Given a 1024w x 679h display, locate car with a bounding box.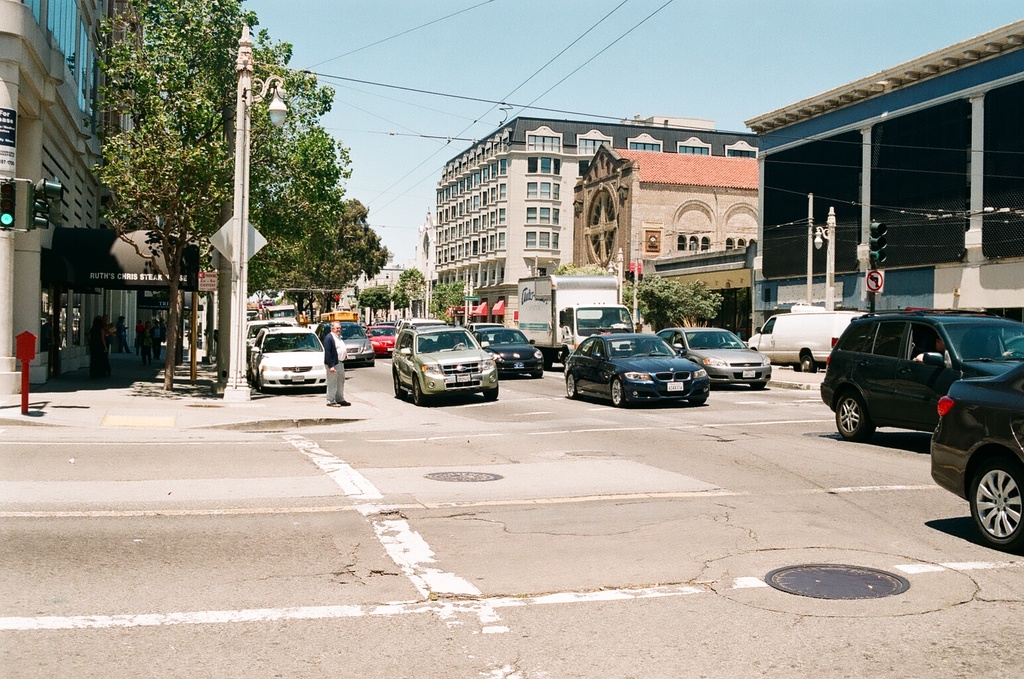
Located: (x1=248, y1=326, x2=329, y2=391).
